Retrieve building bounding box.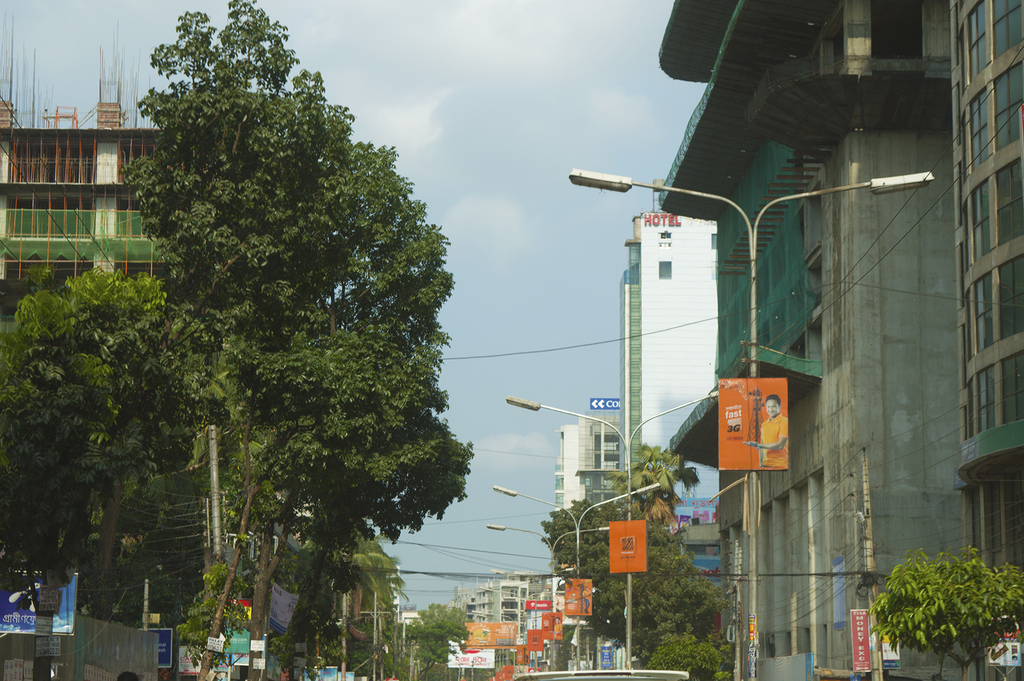
Bounding box: left=0, top=30, right=188, bottom=330.
